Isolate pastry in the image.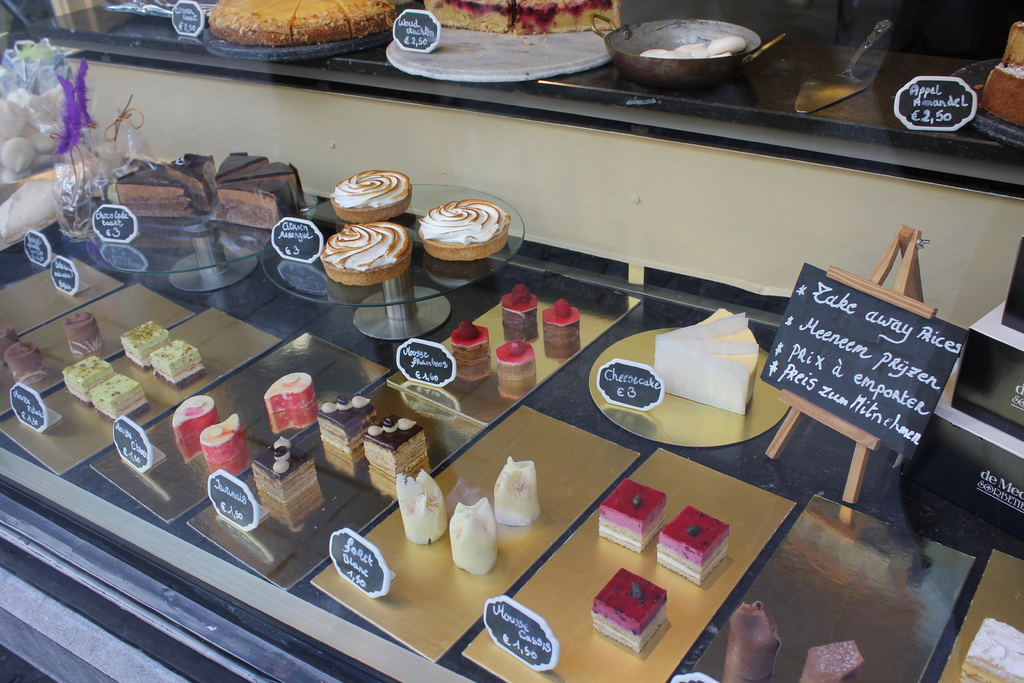
Isolated region: select_region(399, 474, 449, 547).
